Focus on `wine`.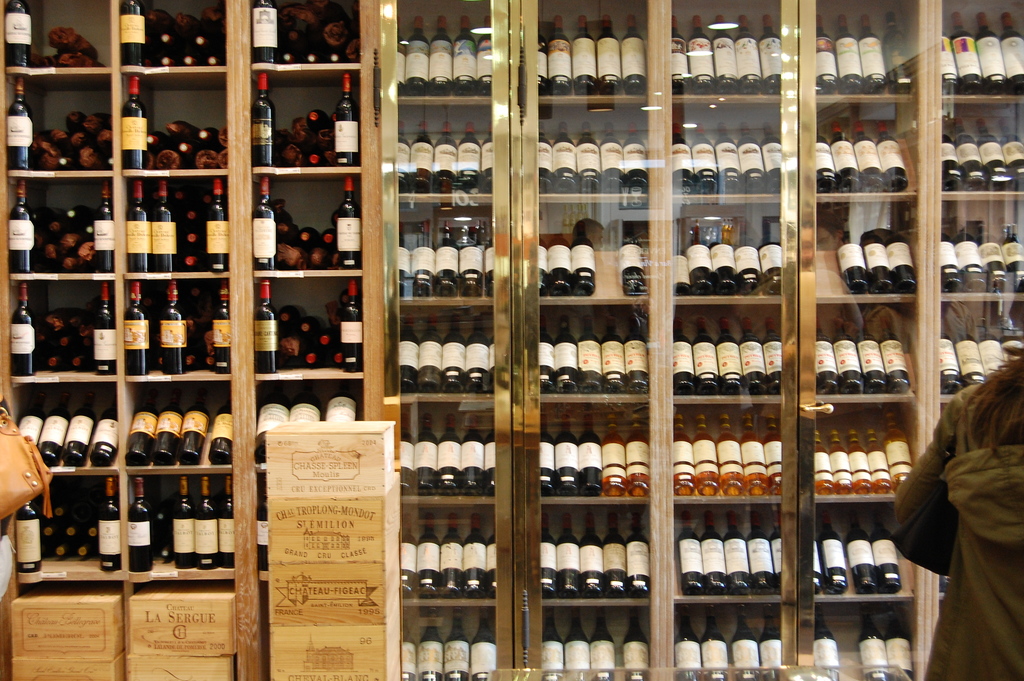
Focused at {"x1": 821, "y1": 512, "x2": 847, "y2": 597}.
